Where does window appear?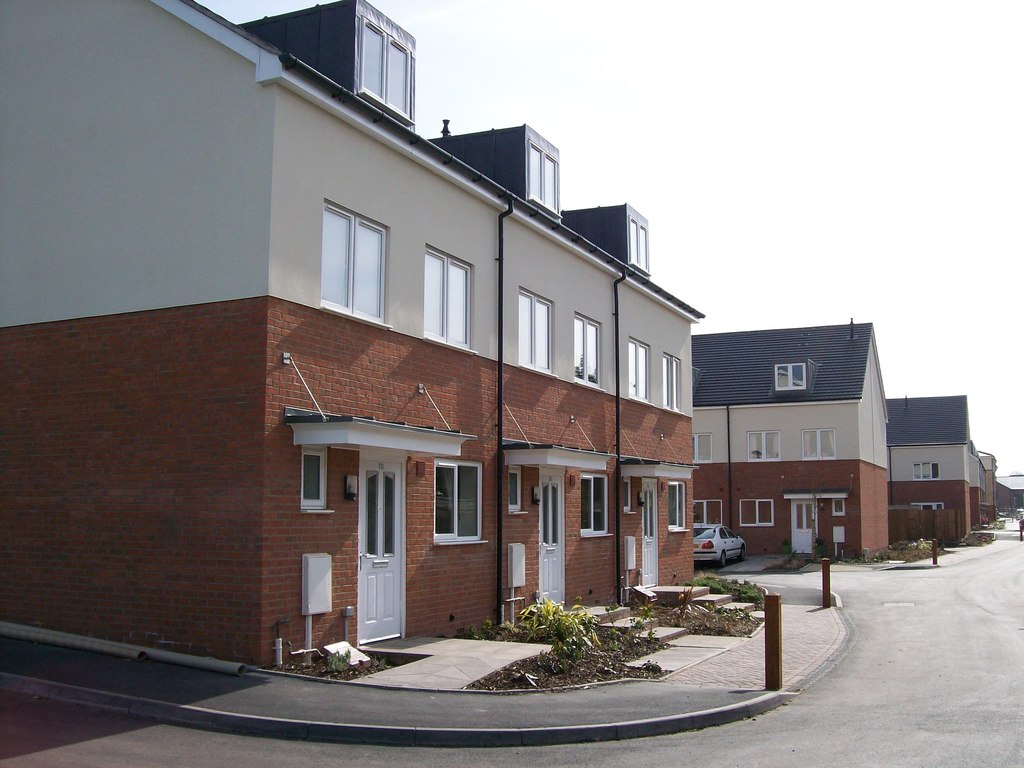
Appears at 913 461 941 482.
